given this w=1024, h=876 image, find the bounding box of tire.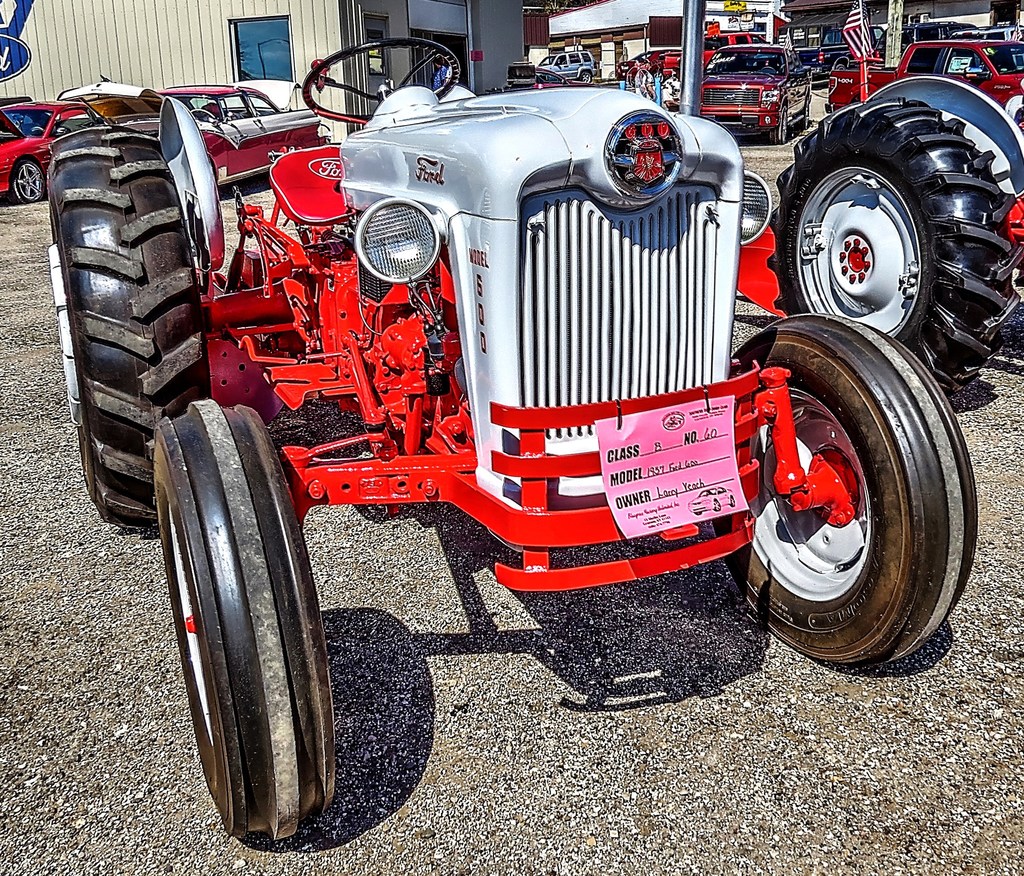
x1=49, y1=112, x2=181, y2=519.
